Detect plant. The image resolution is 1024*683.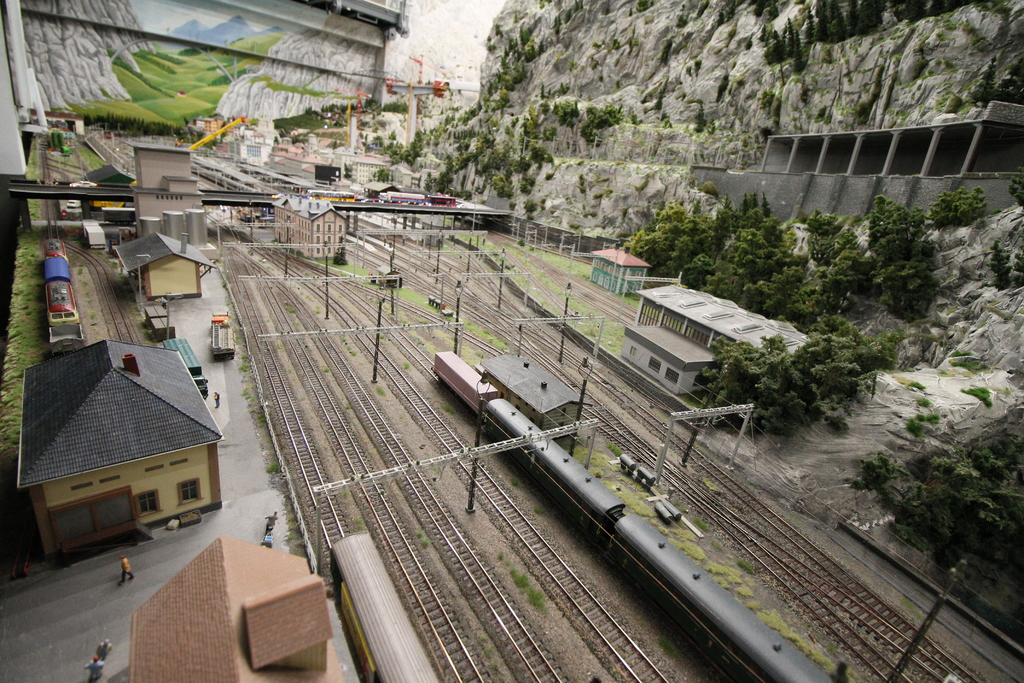
select_region(735, 561, 752, 575).
